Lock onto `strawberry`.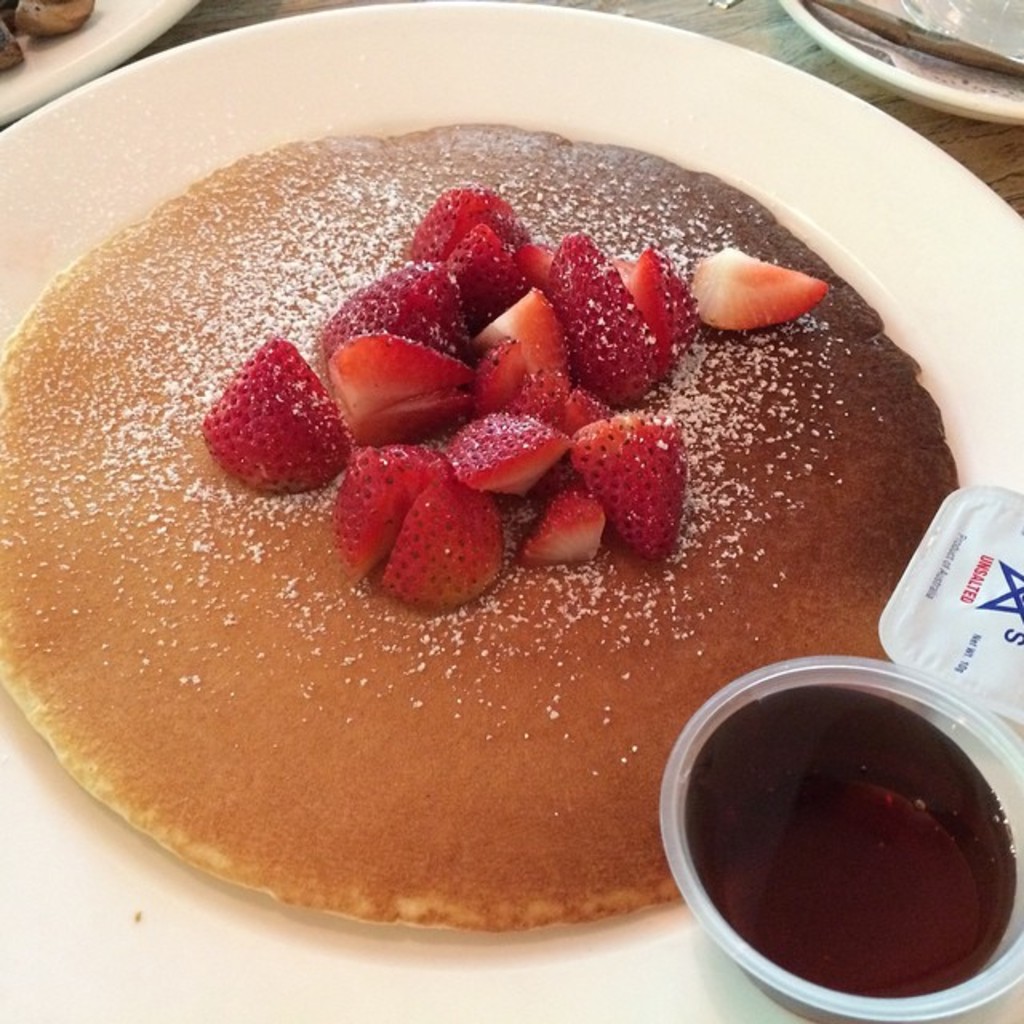
Locked: 694, 250, 827, 336.
